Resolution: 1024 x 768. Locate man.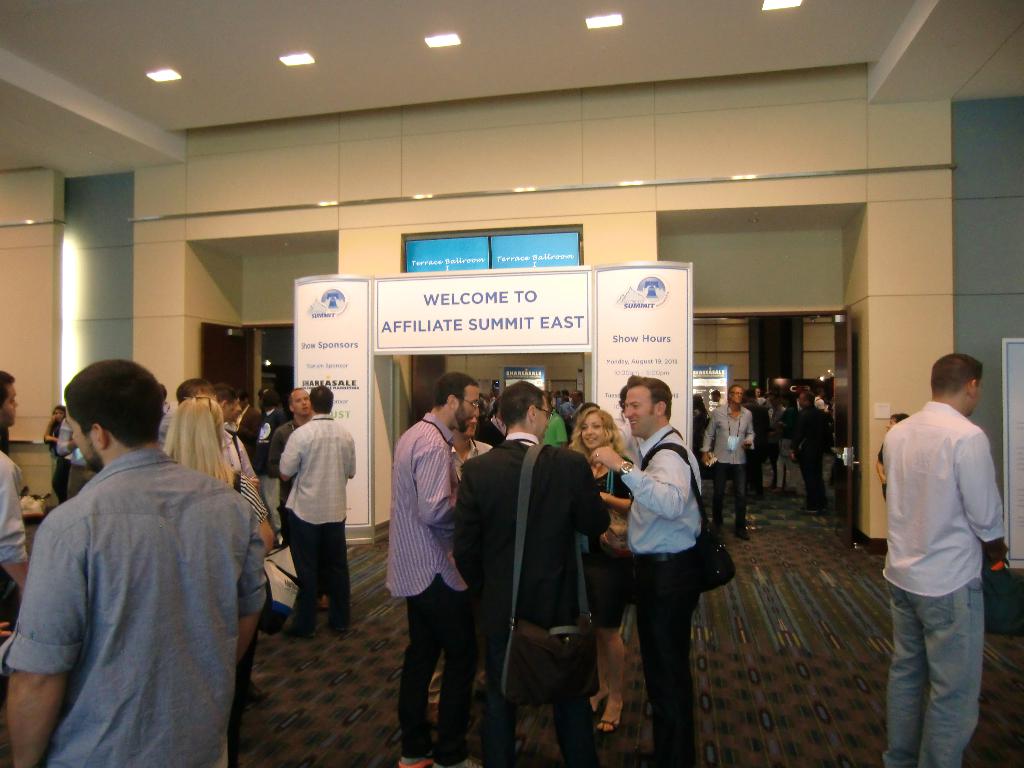
l=0, t=368, r=31, b=647.
